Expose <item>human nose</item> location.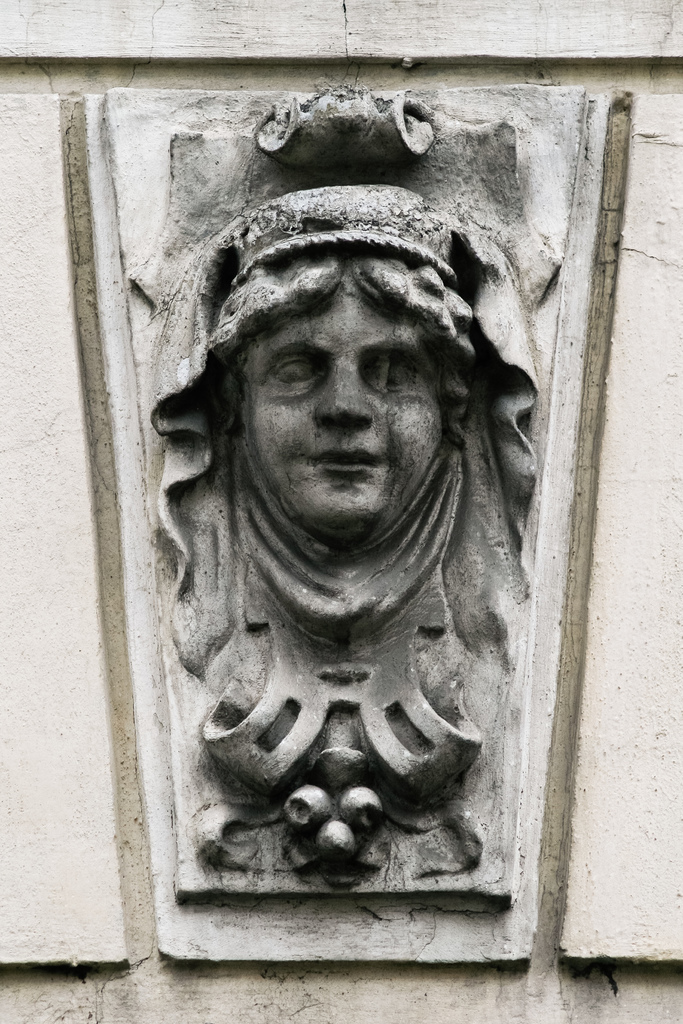
Exposed at bbox=[312, 360, 371, 430].
